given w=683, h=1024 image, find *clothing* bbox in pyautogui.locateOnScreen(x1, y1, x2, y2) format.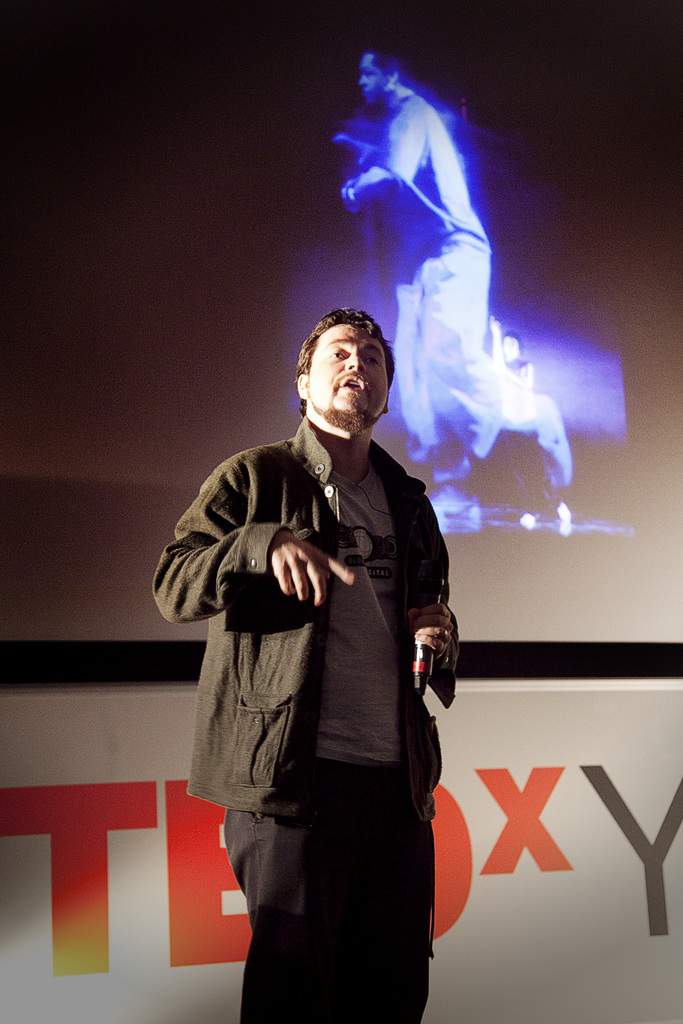
pyautogui.locateOnScreen(145, 418, 454, 1023).
